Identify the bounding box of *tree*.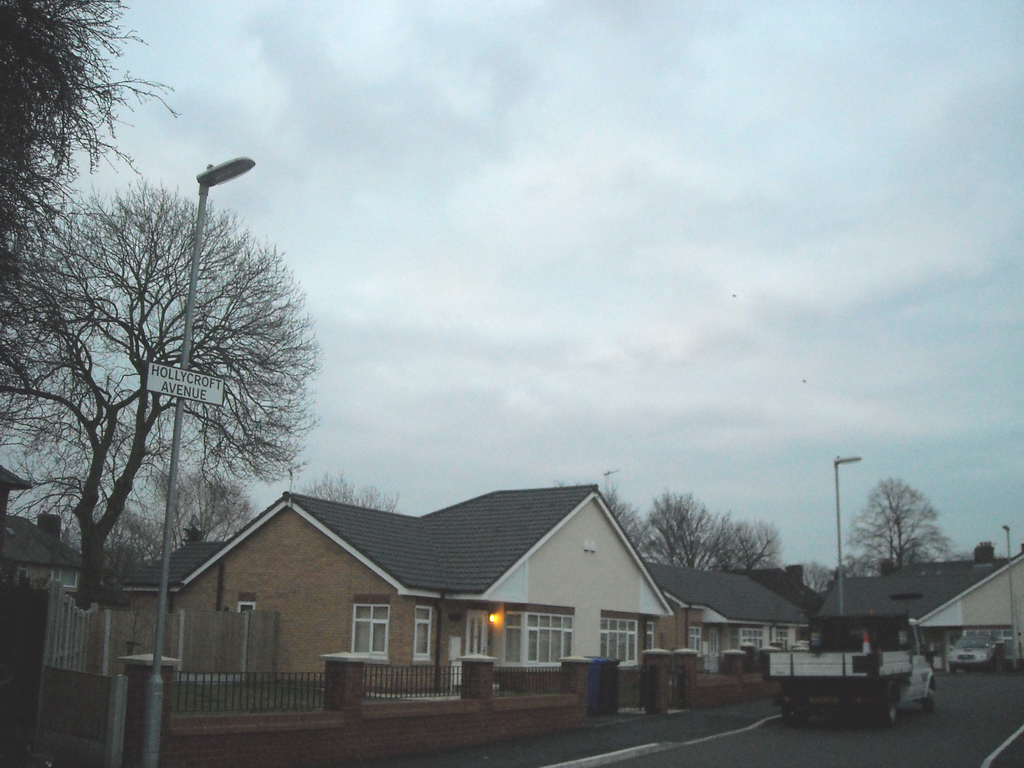
locate(557, 486, 651, 564).
